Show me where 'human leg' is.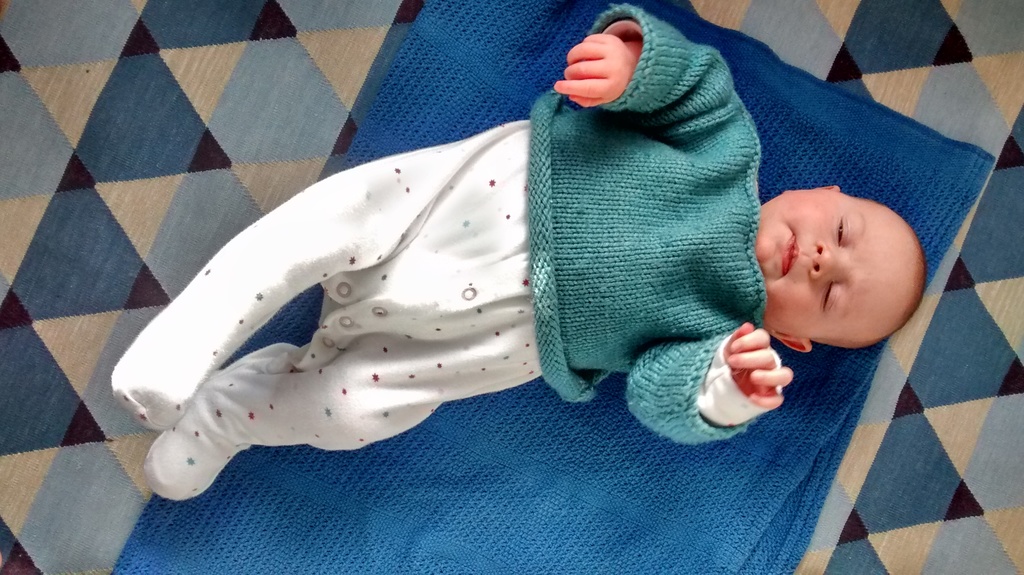
'human leg' is at crop(137, 334, 398, 501).
